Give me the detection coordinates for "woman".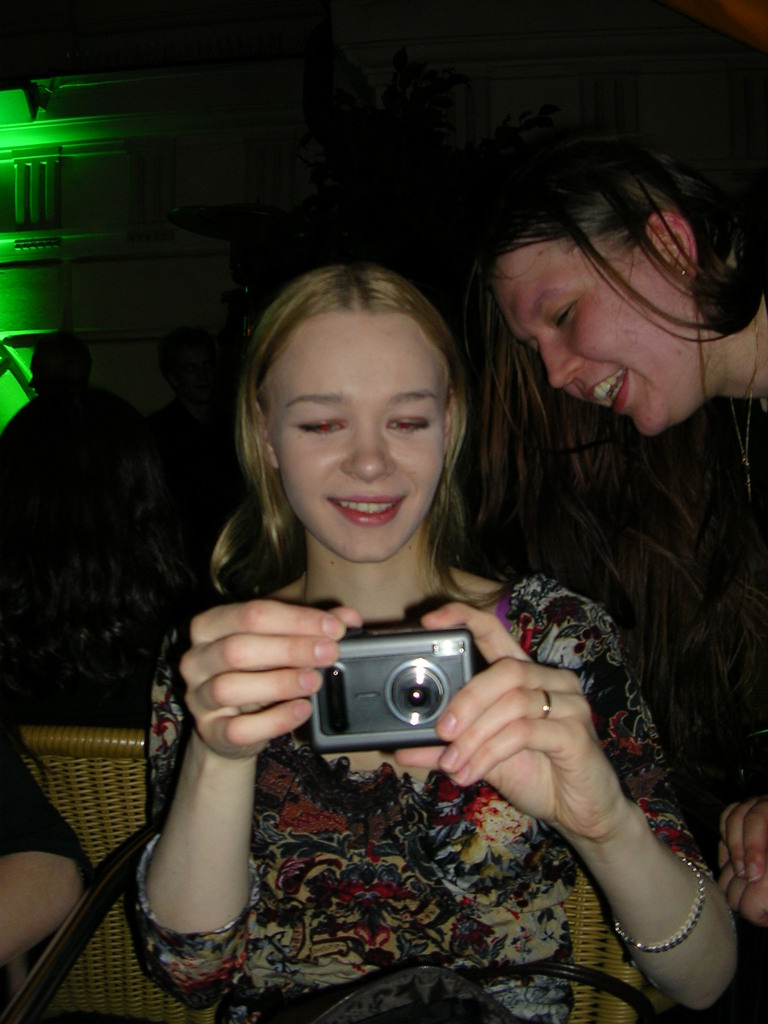
<region>454, 134, 767, 933</region>.
